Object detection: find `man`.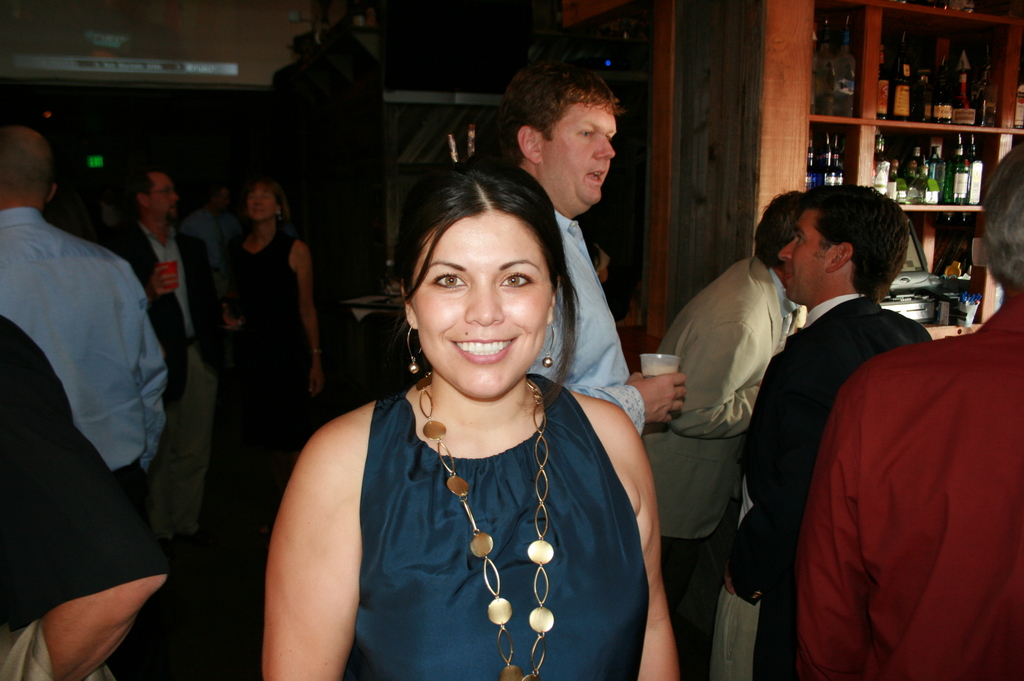
region(641, 189, 806, 680).
